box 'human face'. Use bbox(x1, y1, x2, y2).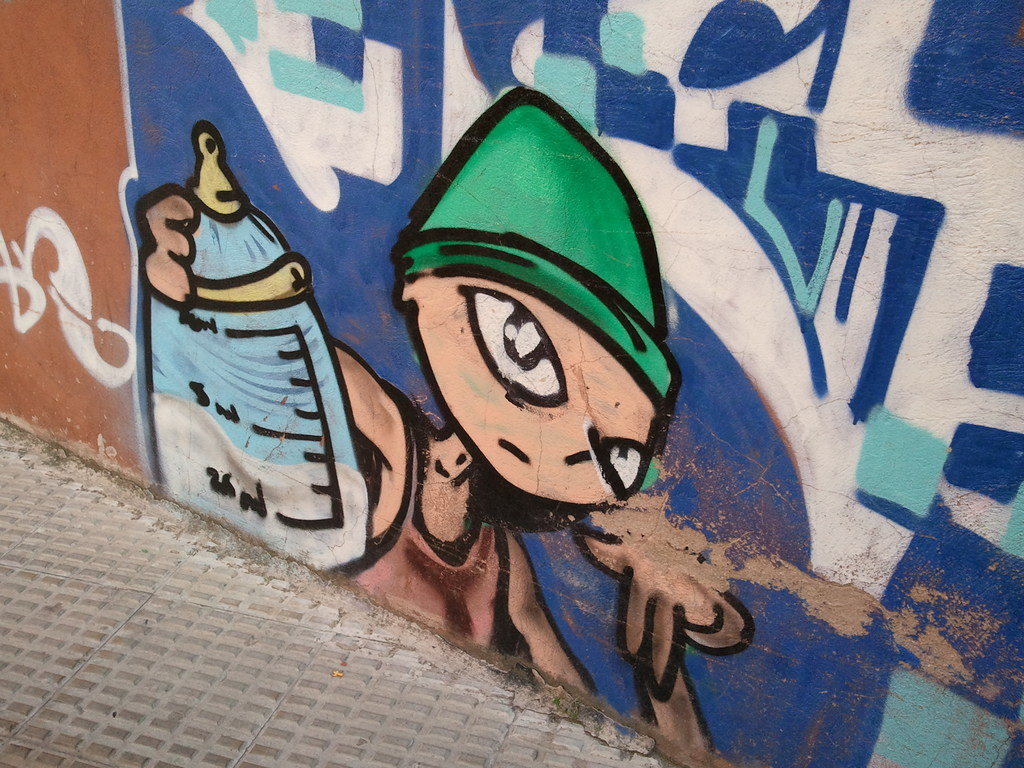
bbox(412, 281, 653, 504).
